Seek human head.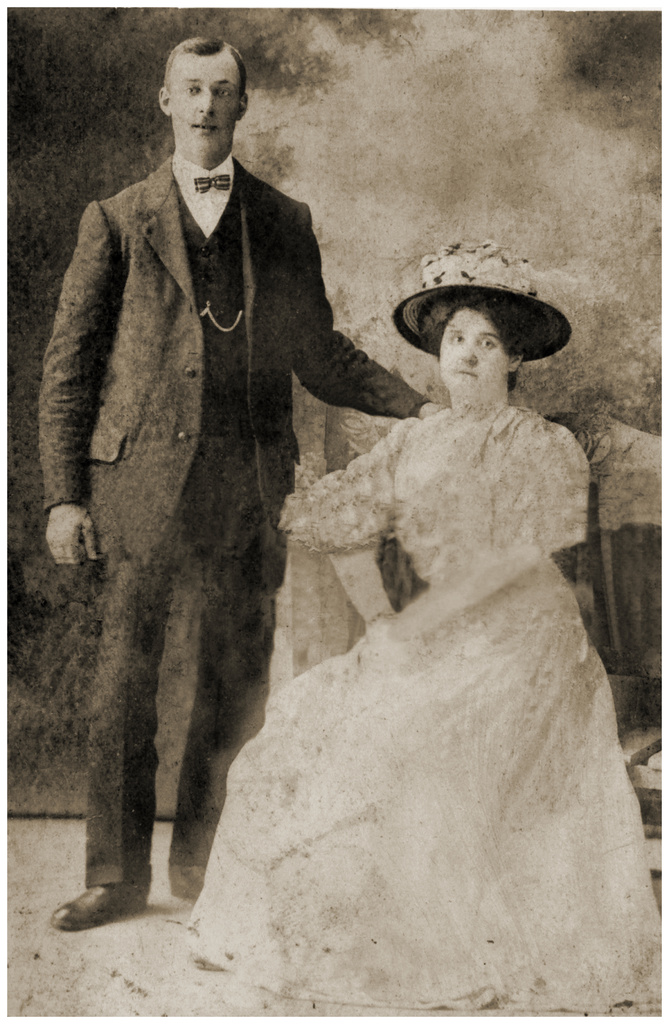
[391, 232, 575, 397].
